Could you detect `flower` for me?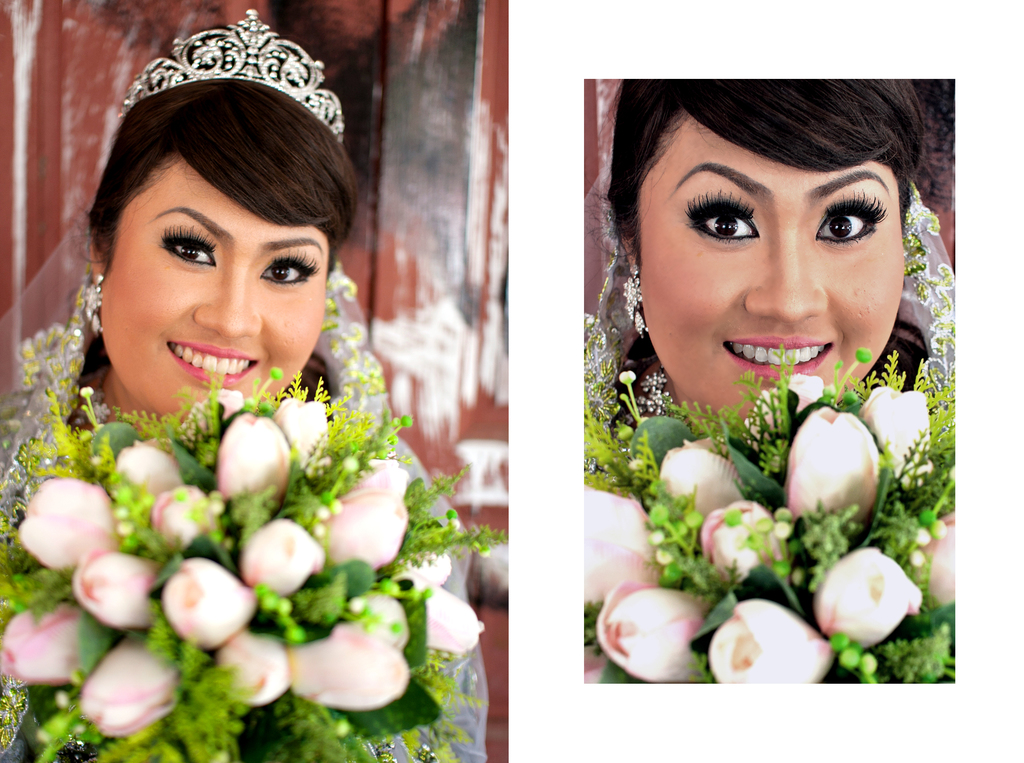
Detection result: detection(72, 551, 157, 625).
